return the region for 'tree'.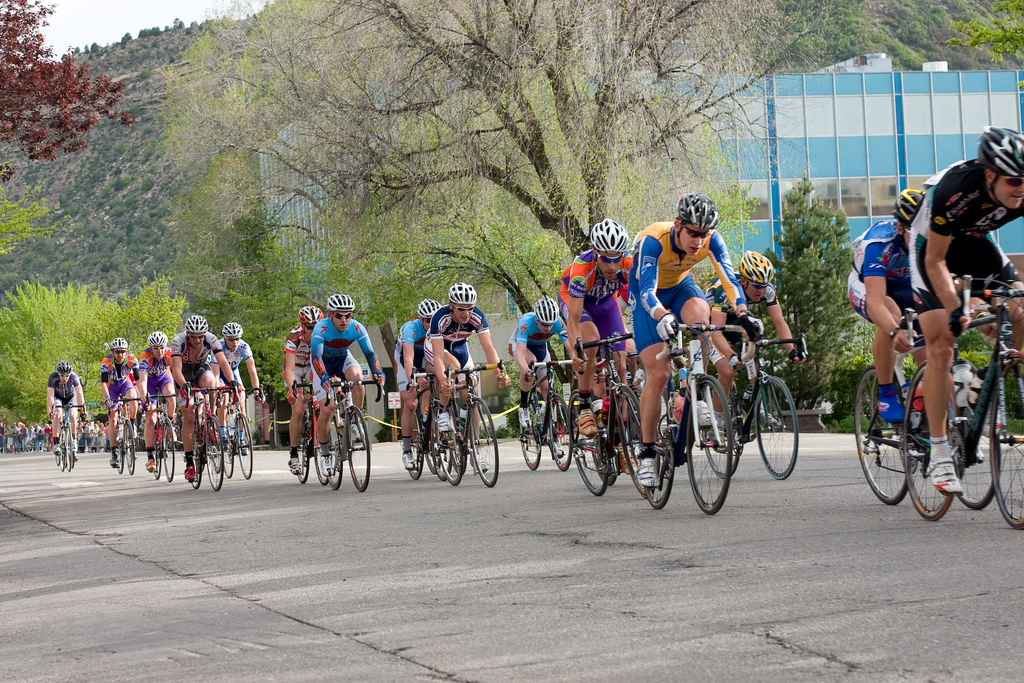
box(795, 0, 926, 73).
